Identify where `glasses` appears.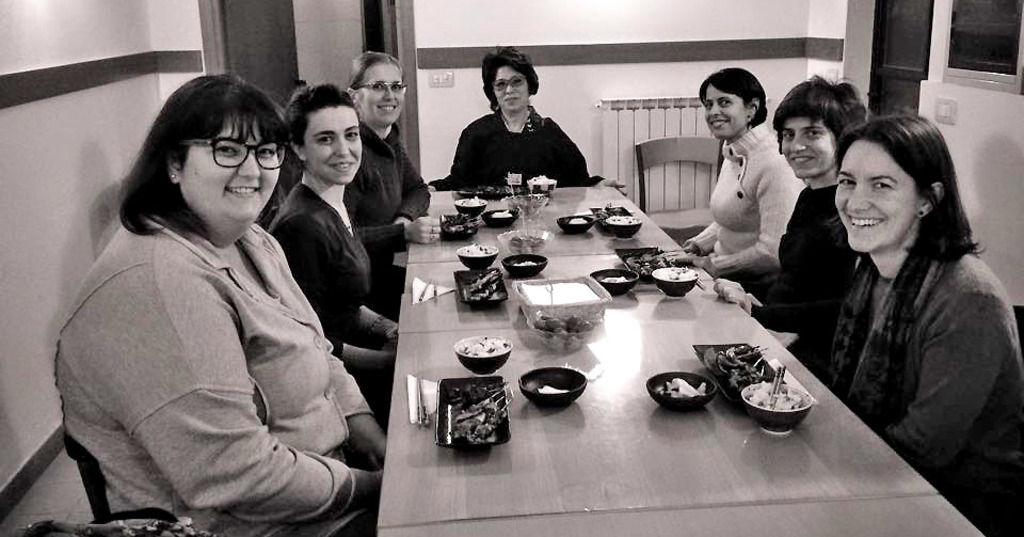
Appears at bbox(183, 139, 289, 170).
